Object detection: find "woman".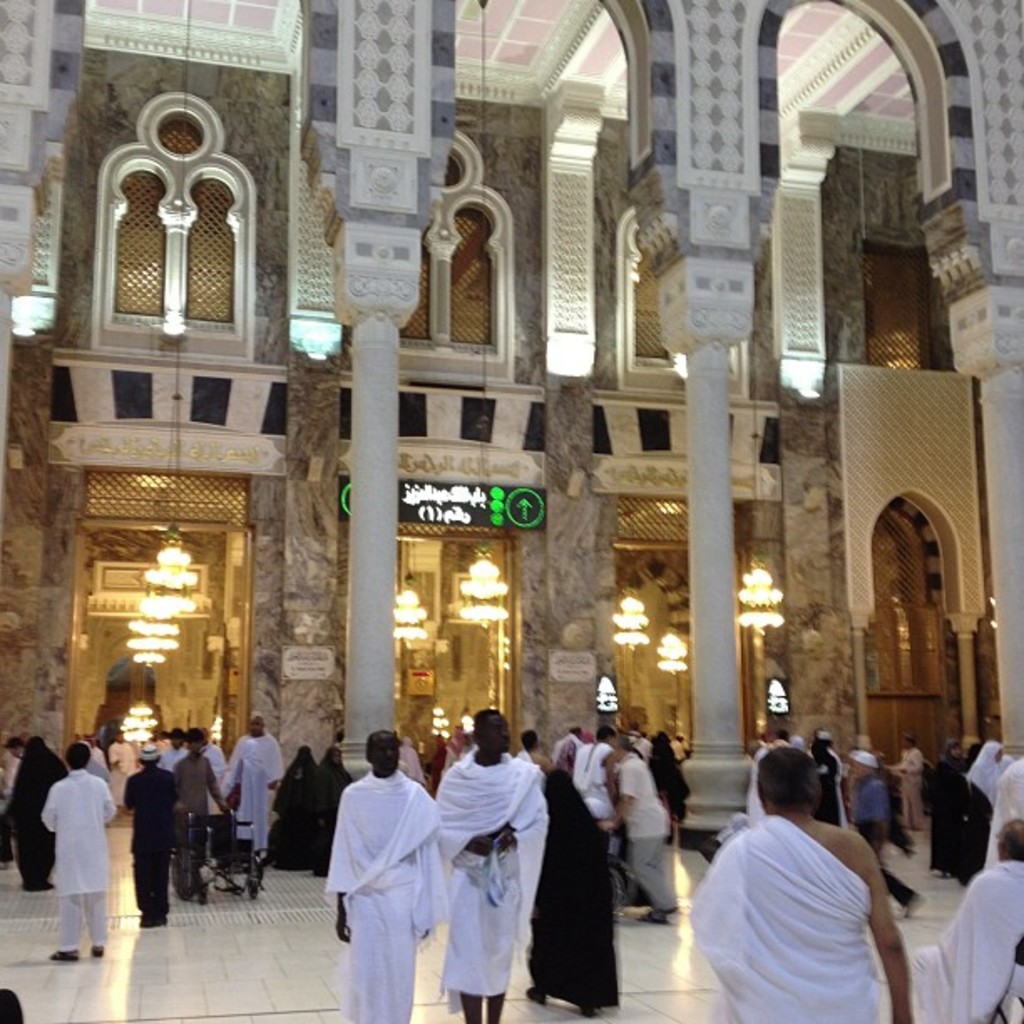
x1=266, y1=745, x2=320, y2=870.
